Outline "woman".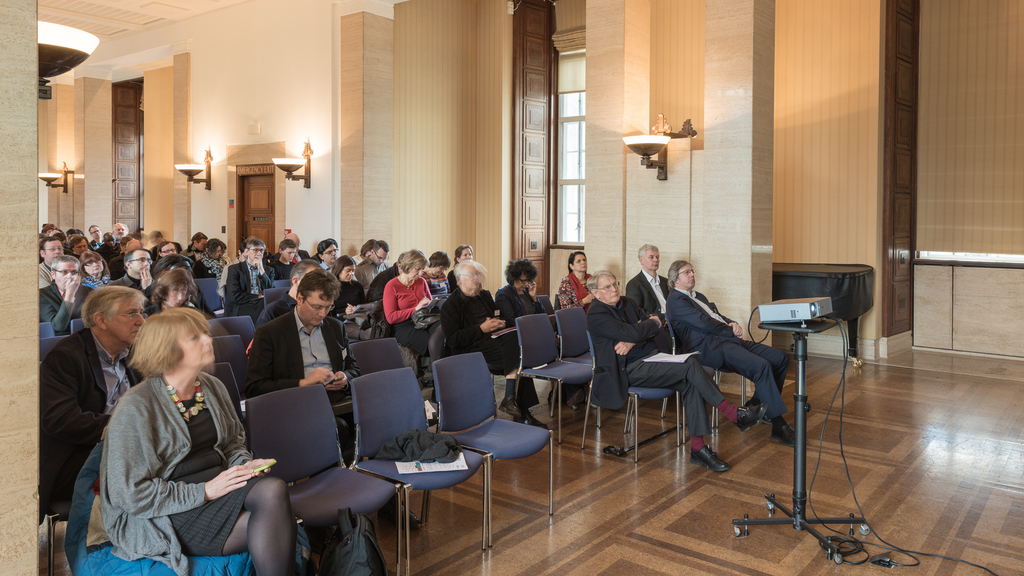
Outline: [77, 246, 118, 294].
